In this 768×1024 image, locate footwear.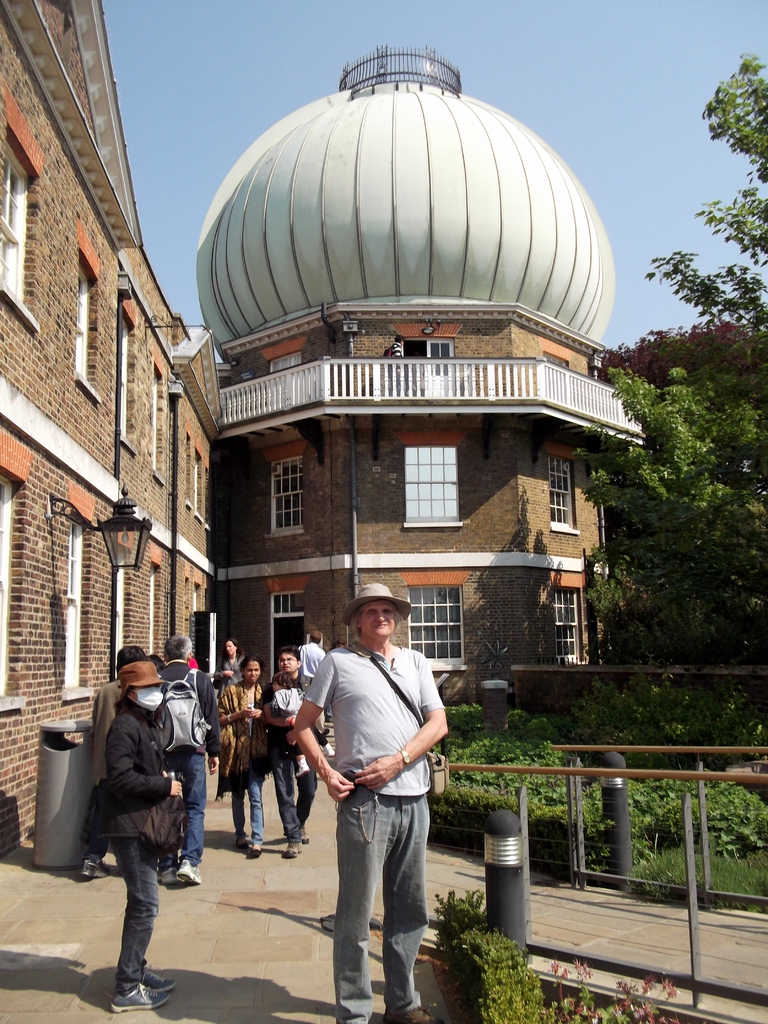
Bounding box: pyautogui.locateOnScreen(154, 867, 178, 888).
